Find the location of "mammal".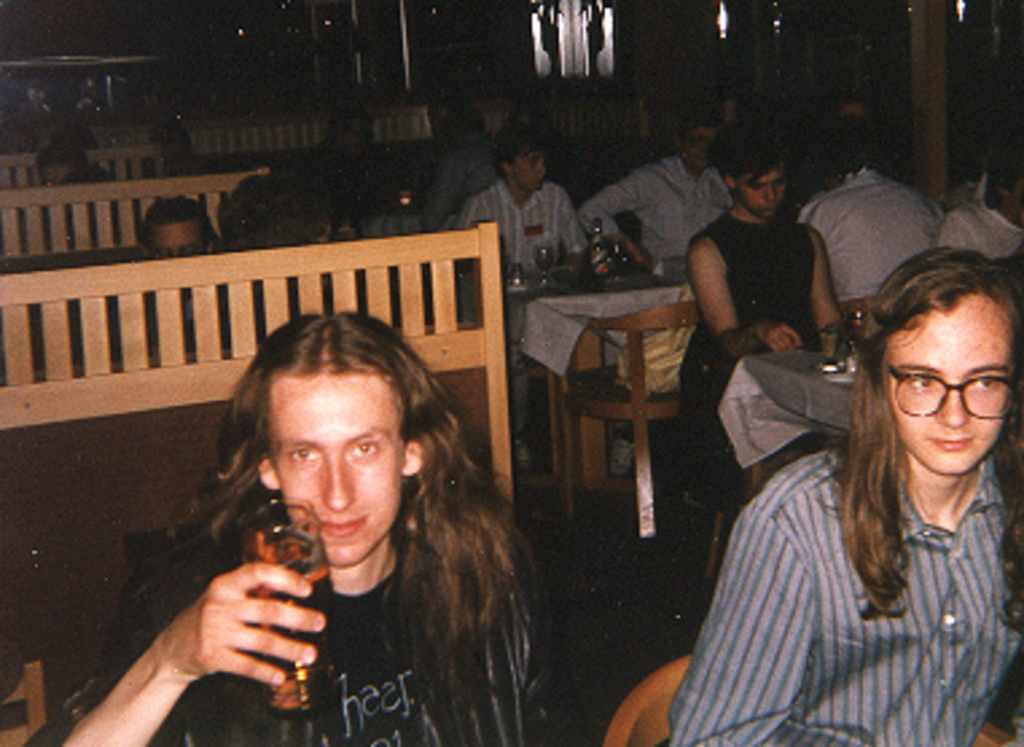
Location: <box>658,245,1021,744</box>.
